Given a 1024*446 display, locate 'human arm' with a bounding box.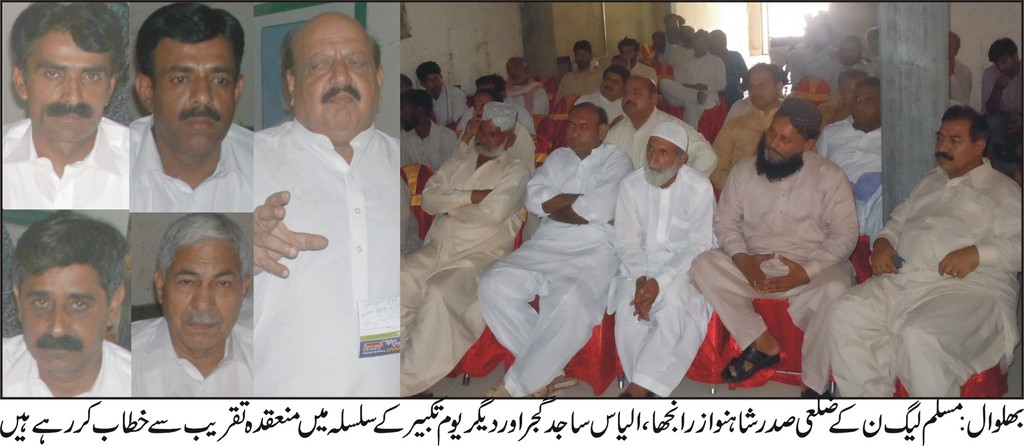
Located: (x1=640, y1=179, x2=712, y2=290).
